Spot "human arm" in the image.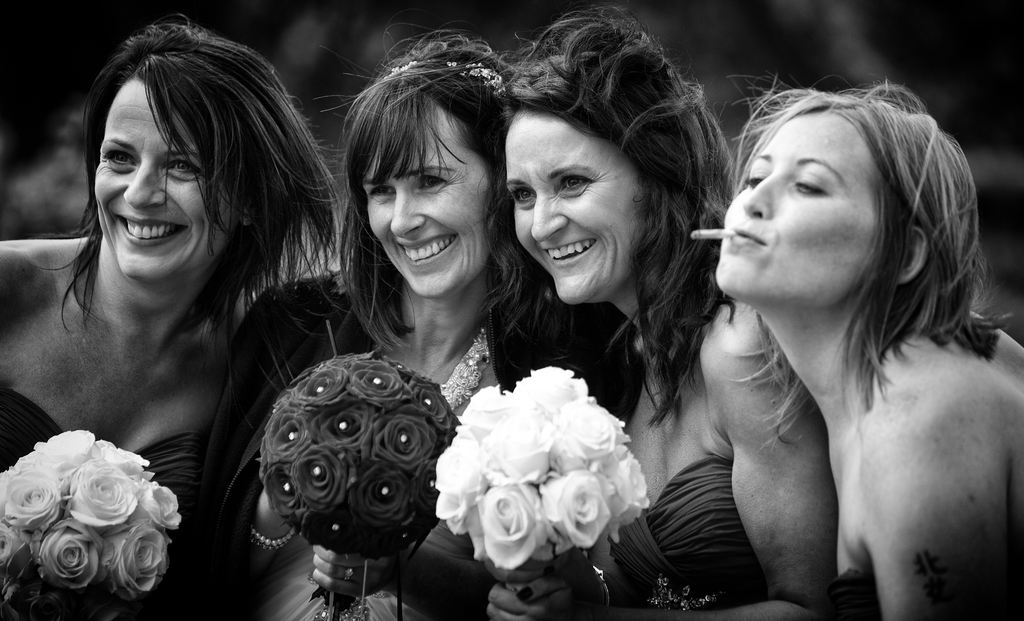
"human arm" found at [730,331,854,600].
